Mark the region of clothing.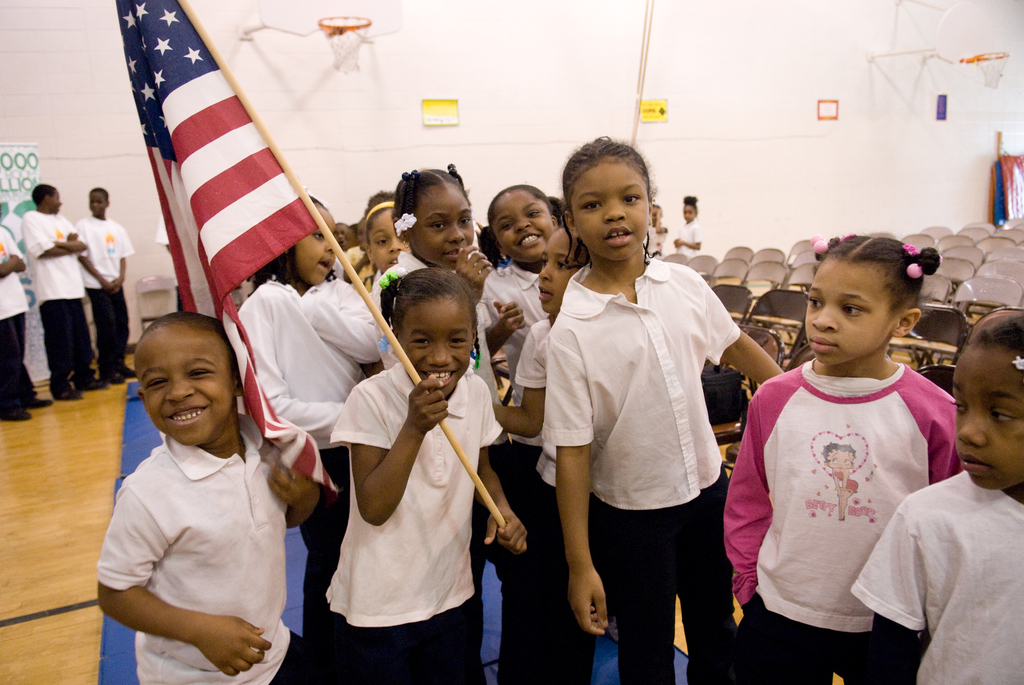
Region: crop(479, 265, 543, 386).
